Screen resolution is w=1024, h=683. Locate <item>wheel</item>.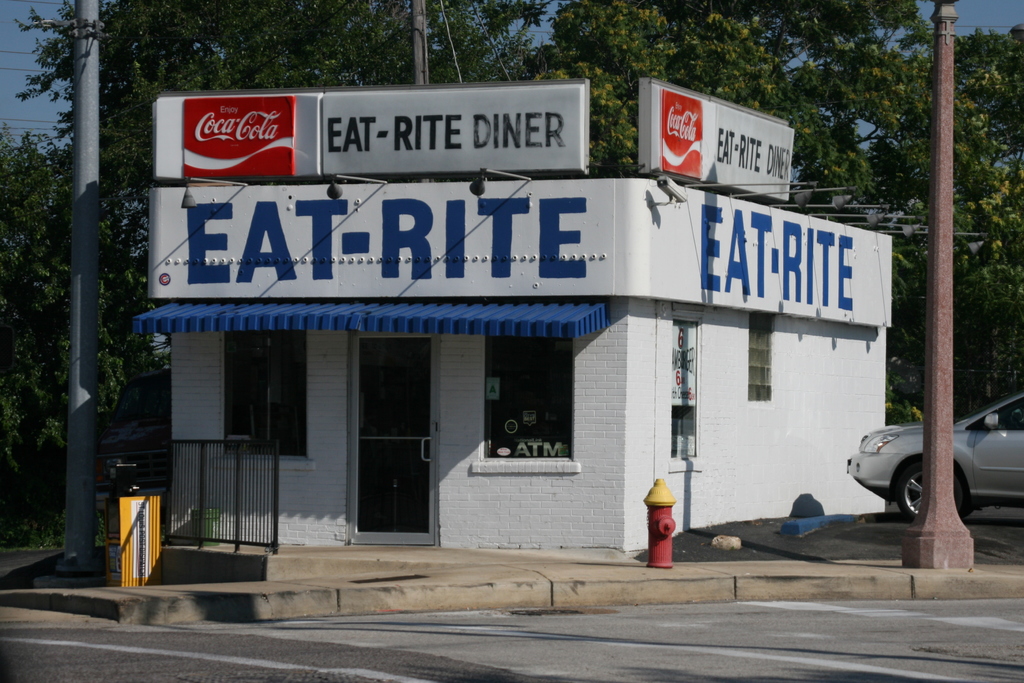
detection(886, 456, 973, 520).
